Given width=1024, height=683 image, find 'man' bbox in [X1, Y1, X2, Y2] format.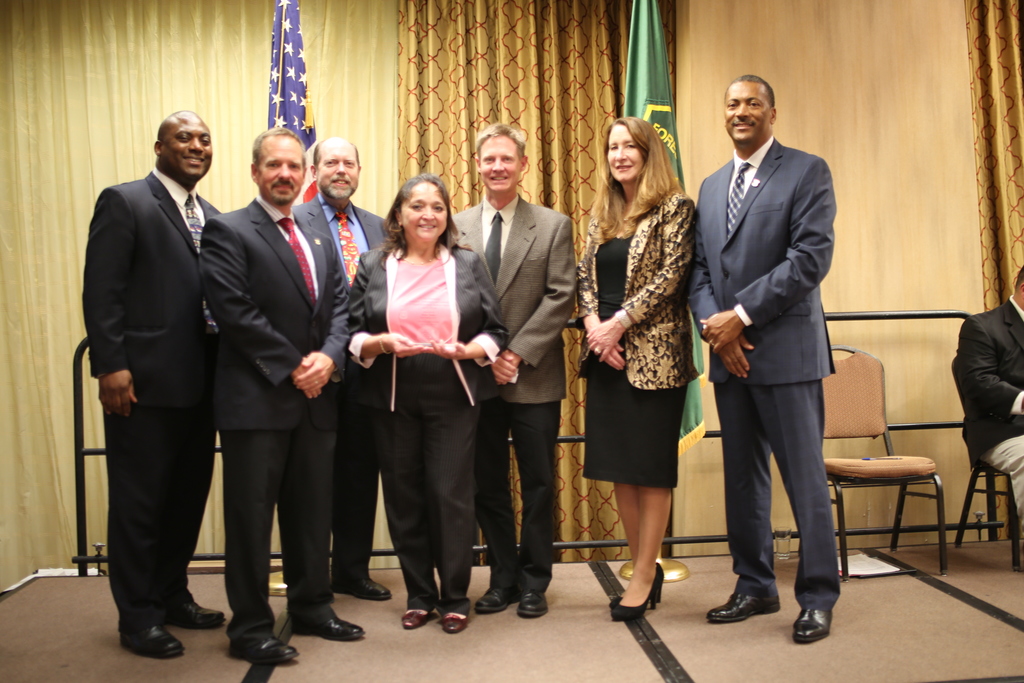
[79, 111, 234, 657].
